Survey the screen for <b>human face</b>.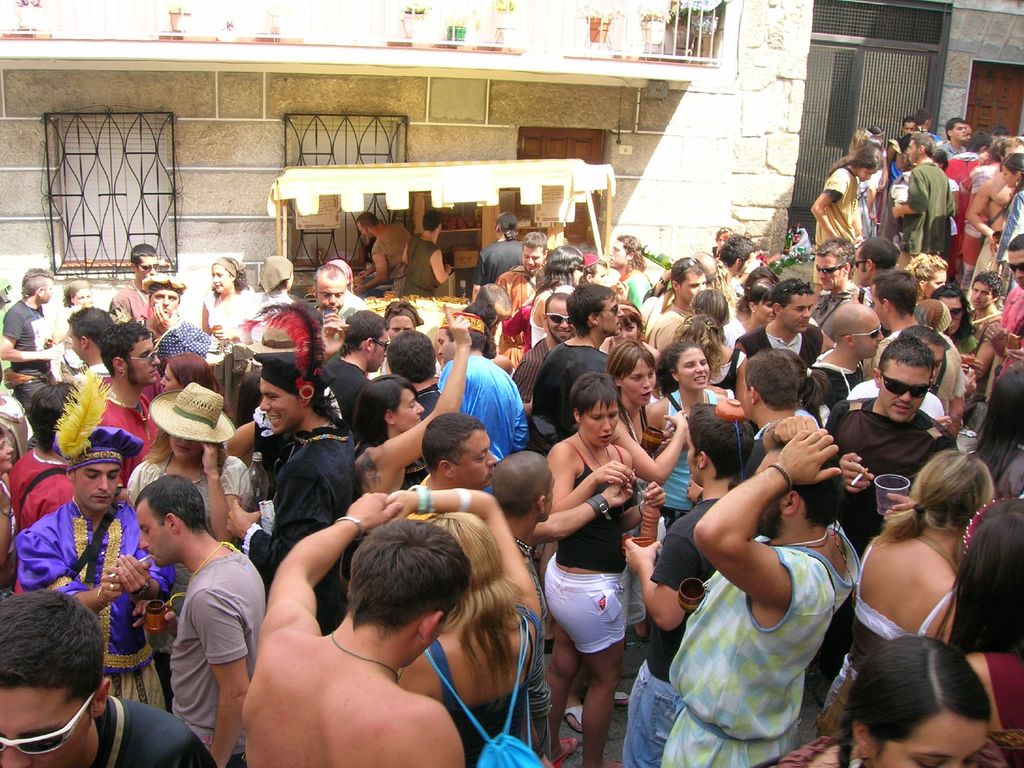
Survey found: locate(440, 328, 454, 364).
